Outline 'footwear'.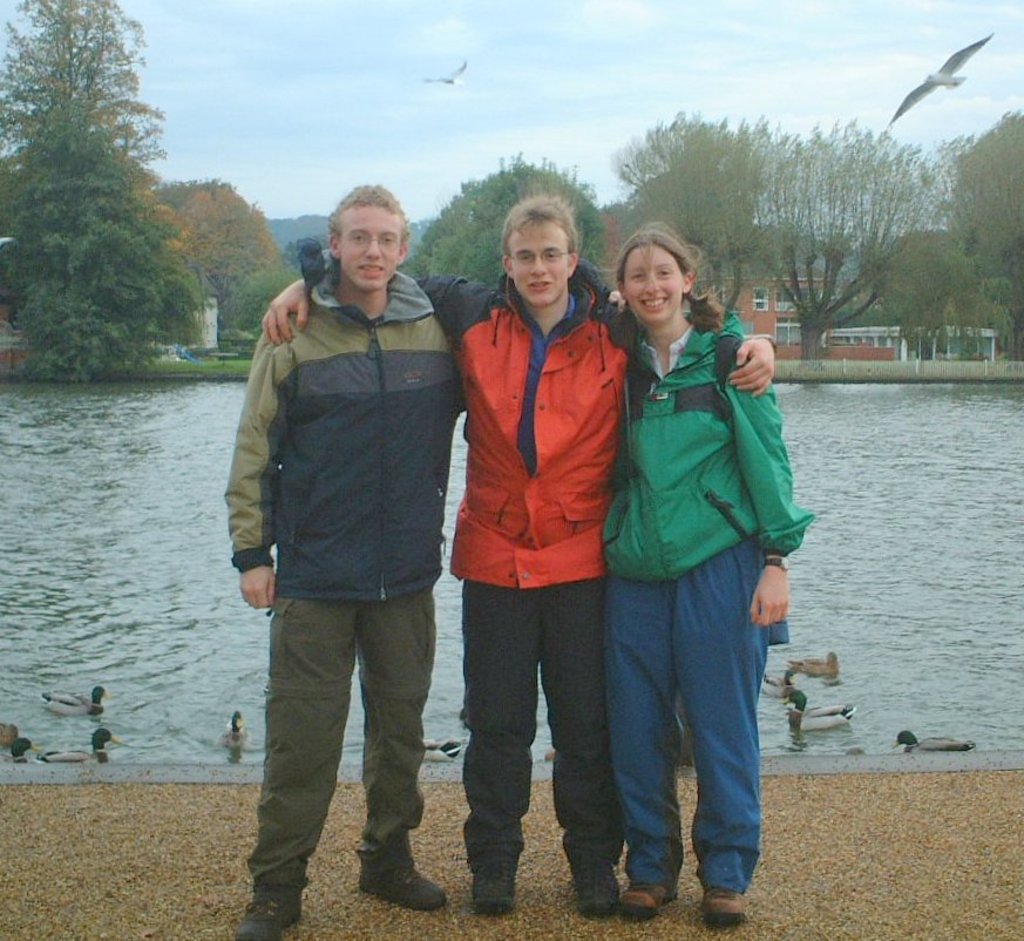
Outline: select_region(617, 882, 674, 922).
